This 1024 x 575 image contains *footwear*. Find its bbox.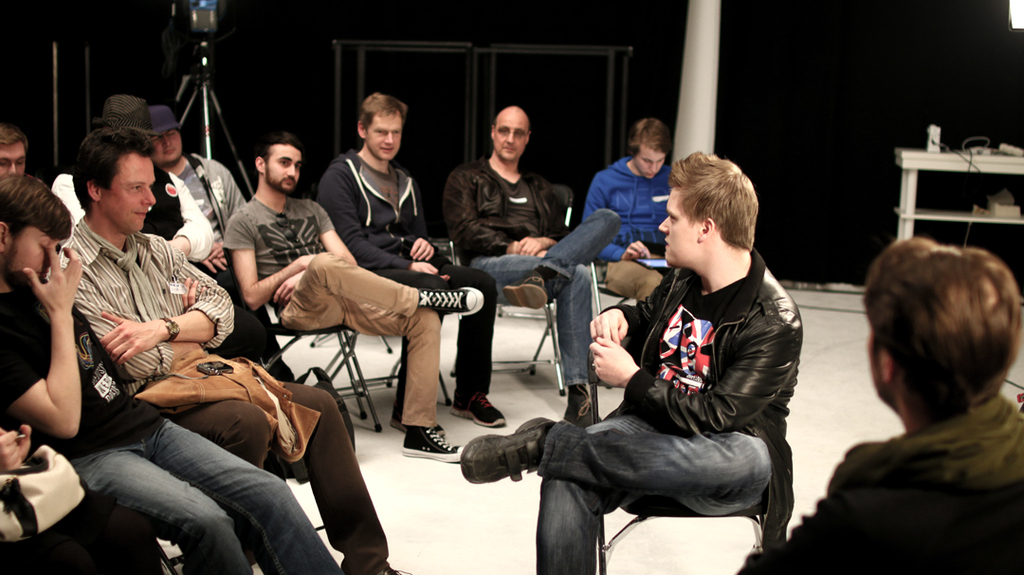
pyautogui.locateOnScreen(460, 437, 543, 495).
